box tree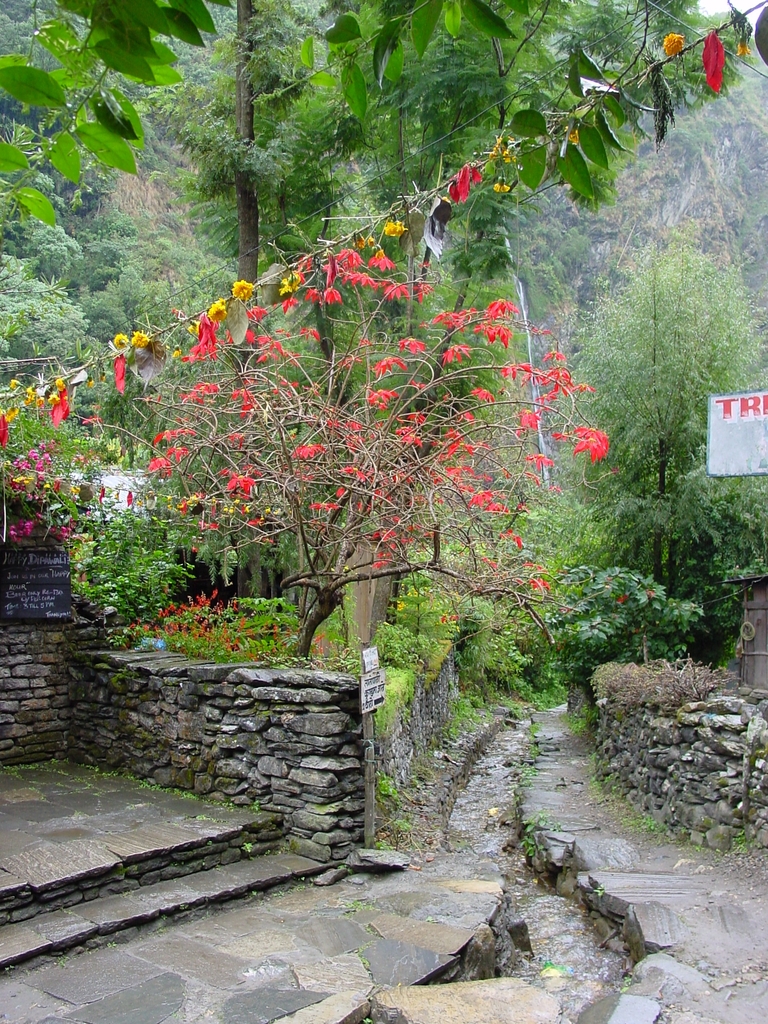
[558,218,767,585]
